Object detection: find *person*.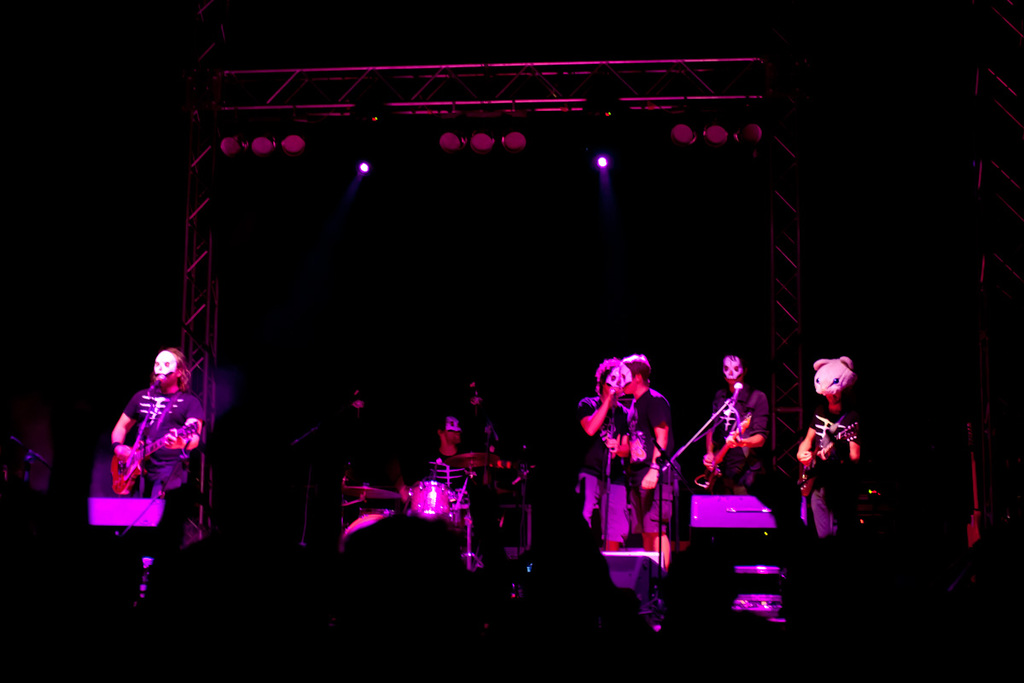
(x1=617, y1=356, x2=675, y2=570).
